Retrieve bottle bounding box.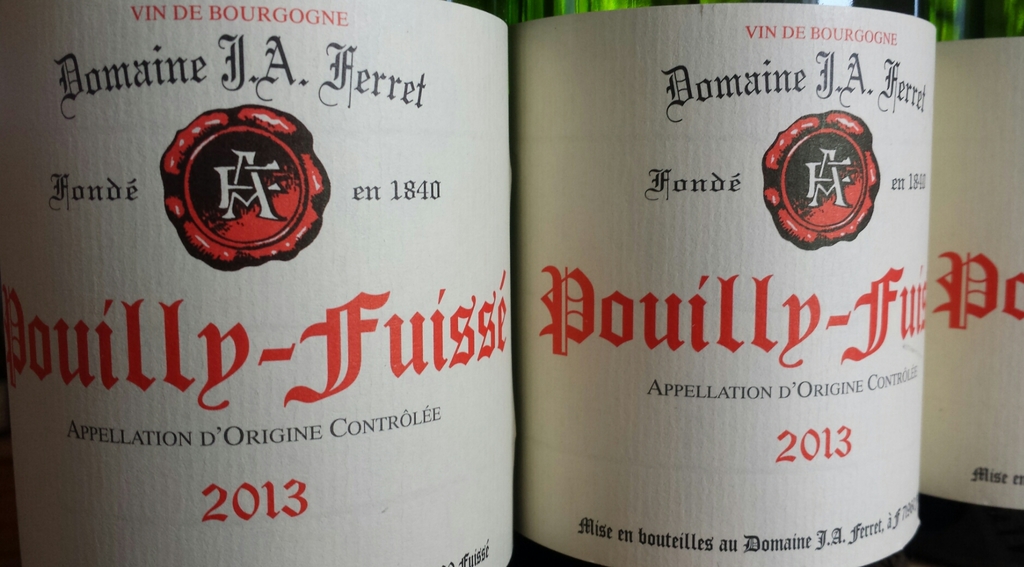
Bounding box: {"left": 0, "top": 0, "right": 511, "bottom": 566}.
